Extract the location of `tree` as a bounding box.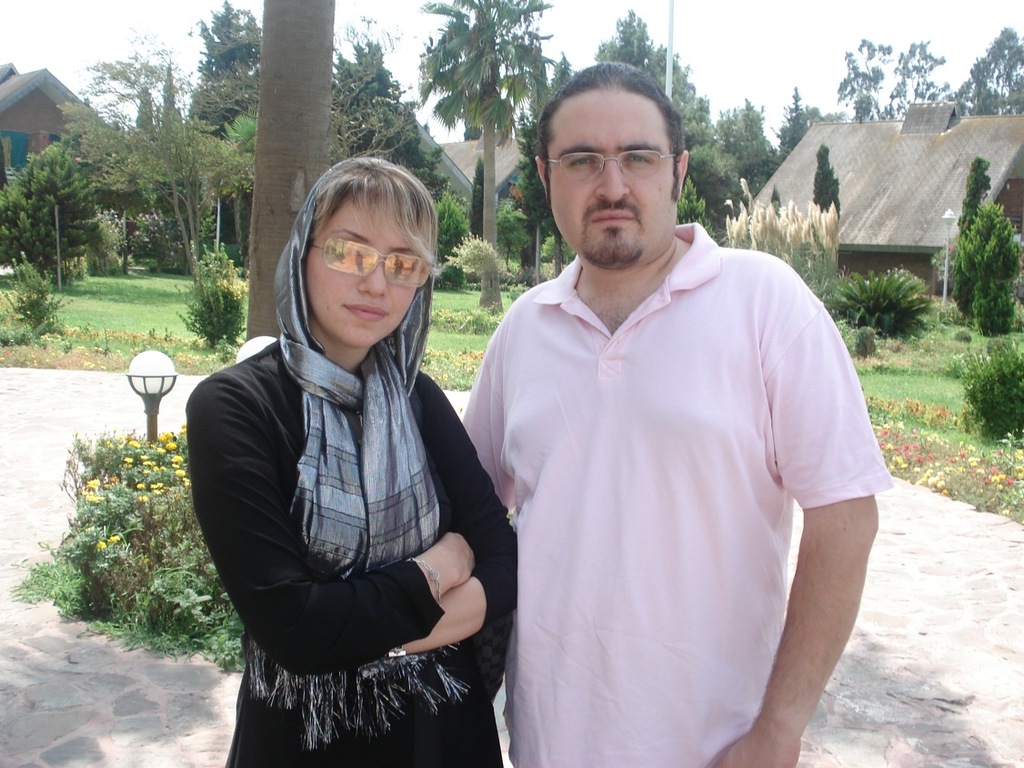
246/0/337/344.
